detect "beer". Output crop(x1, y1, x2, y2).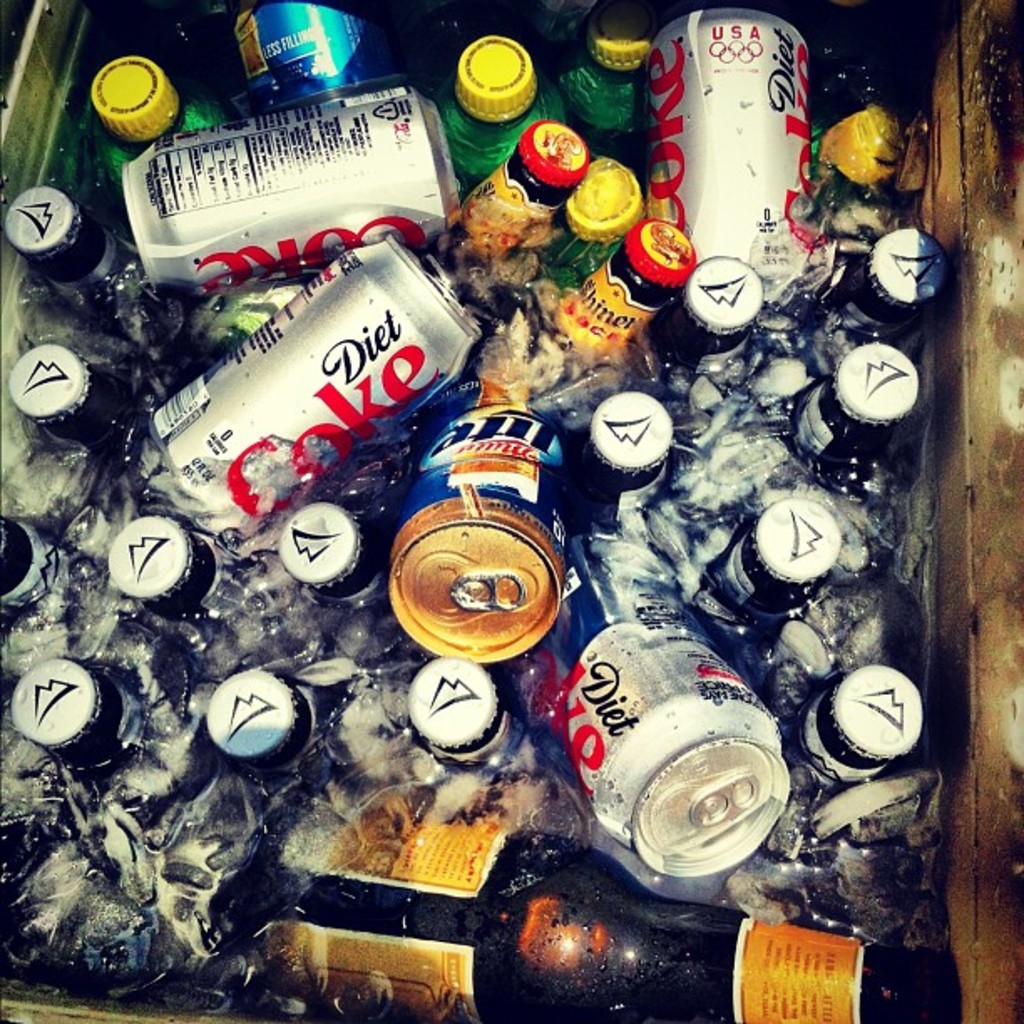
crop(231, 810, 917, 1022).
